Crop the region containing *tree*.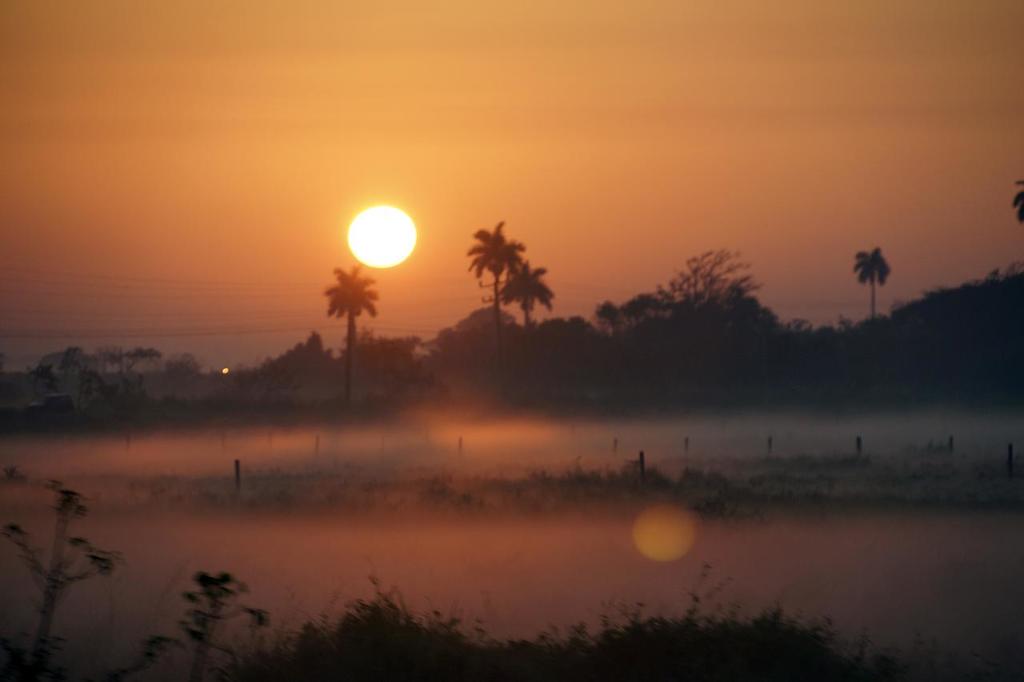
Crop region: 167:347:206:384.
